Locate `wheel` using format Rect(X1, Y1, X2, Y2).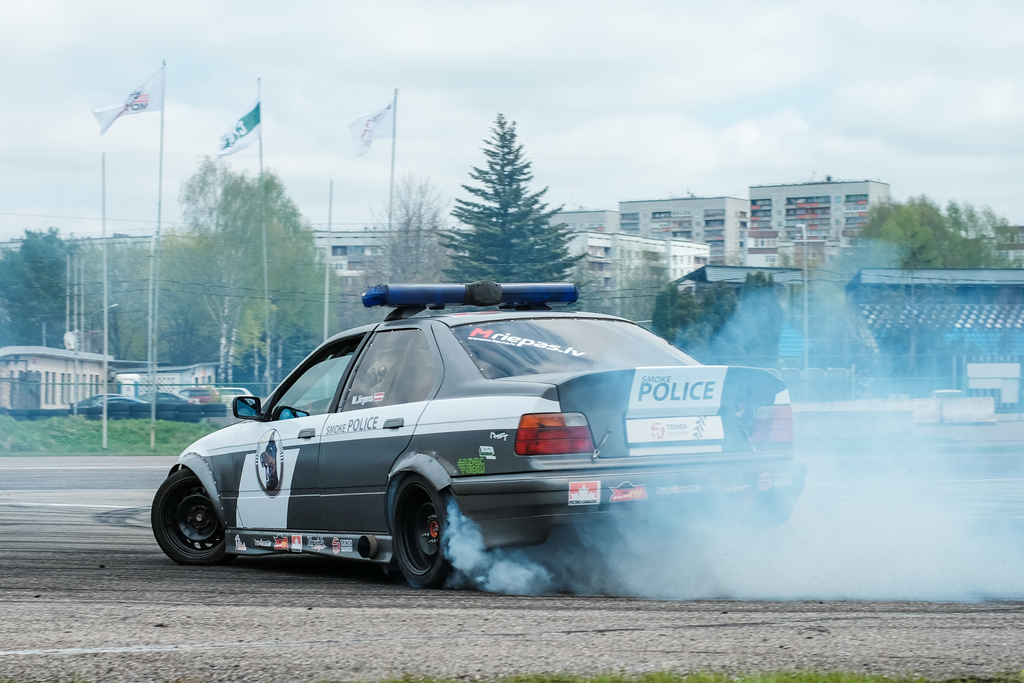
Rect(383, 485, 451, 585).
